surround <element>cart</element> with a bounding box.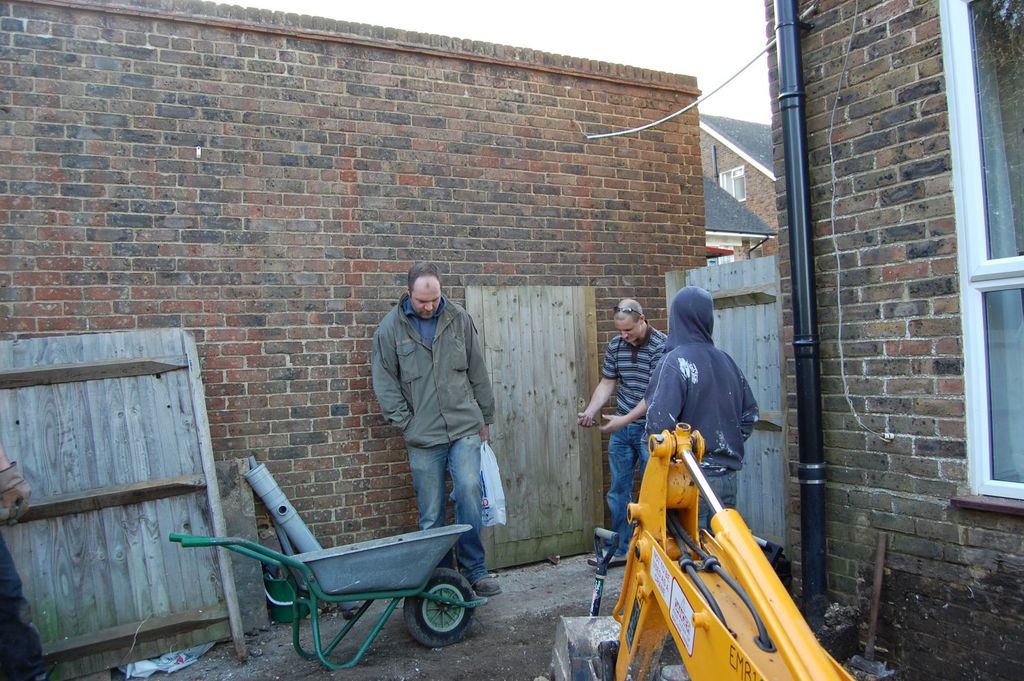
bbox(166, 524, 485, 671).
